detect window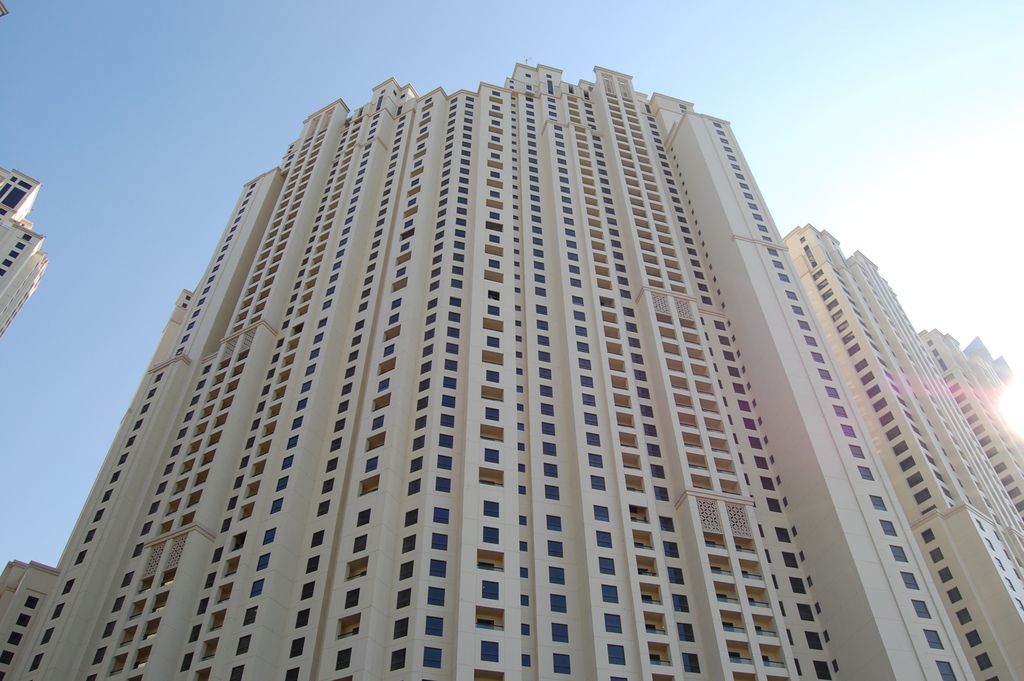
l=548, t=593, r=564, b=611
